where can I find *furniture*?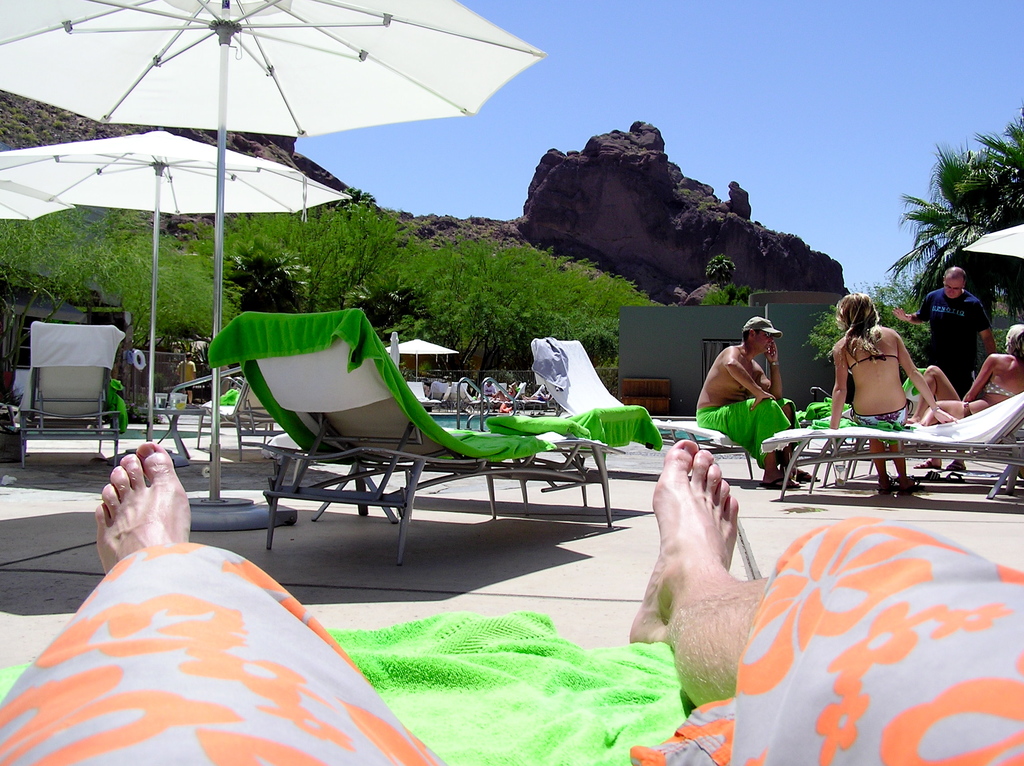
You can find it at 19 321 123 466.
